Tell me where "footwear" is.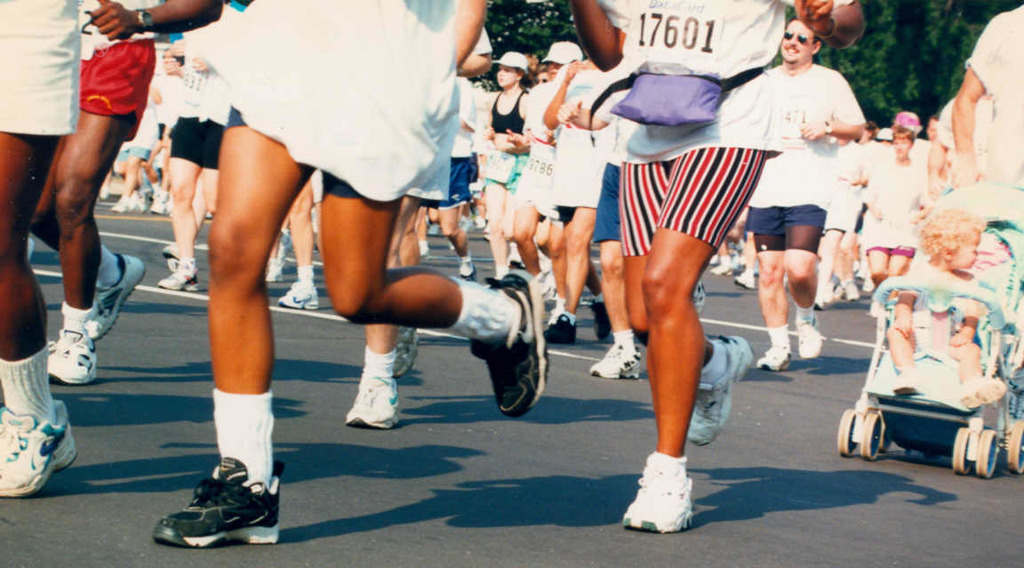
"footwear" is at 276, 278, 318, 308.
